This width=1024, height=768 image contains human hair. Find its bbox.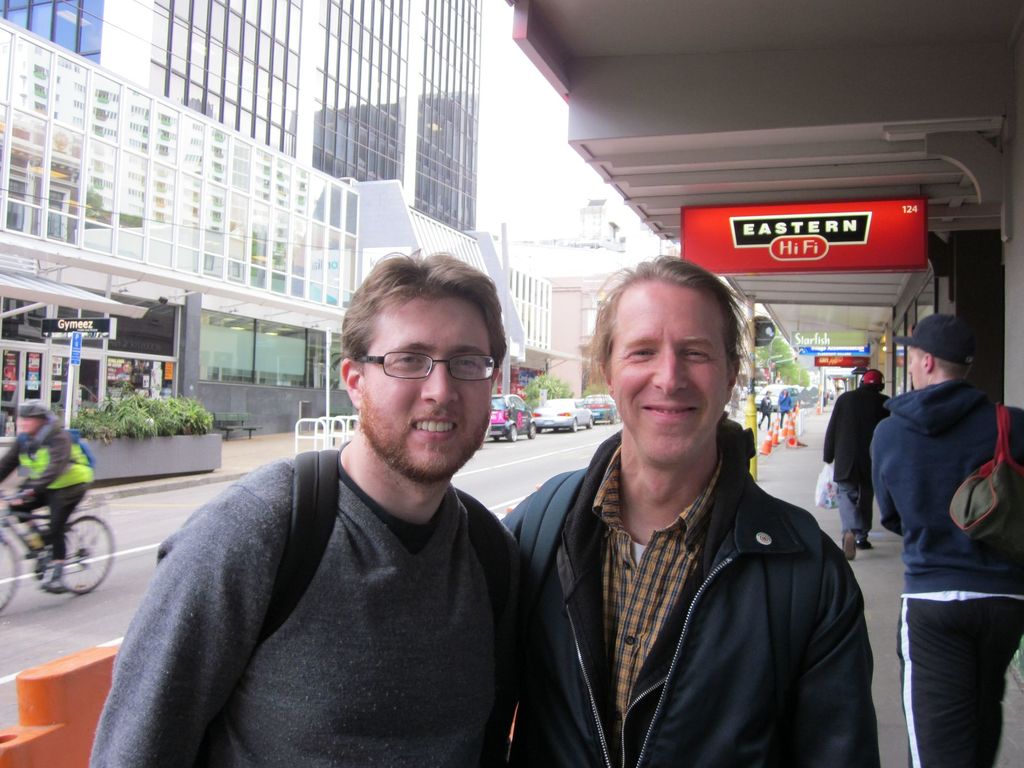
<box>914,343,972,383</box>.
